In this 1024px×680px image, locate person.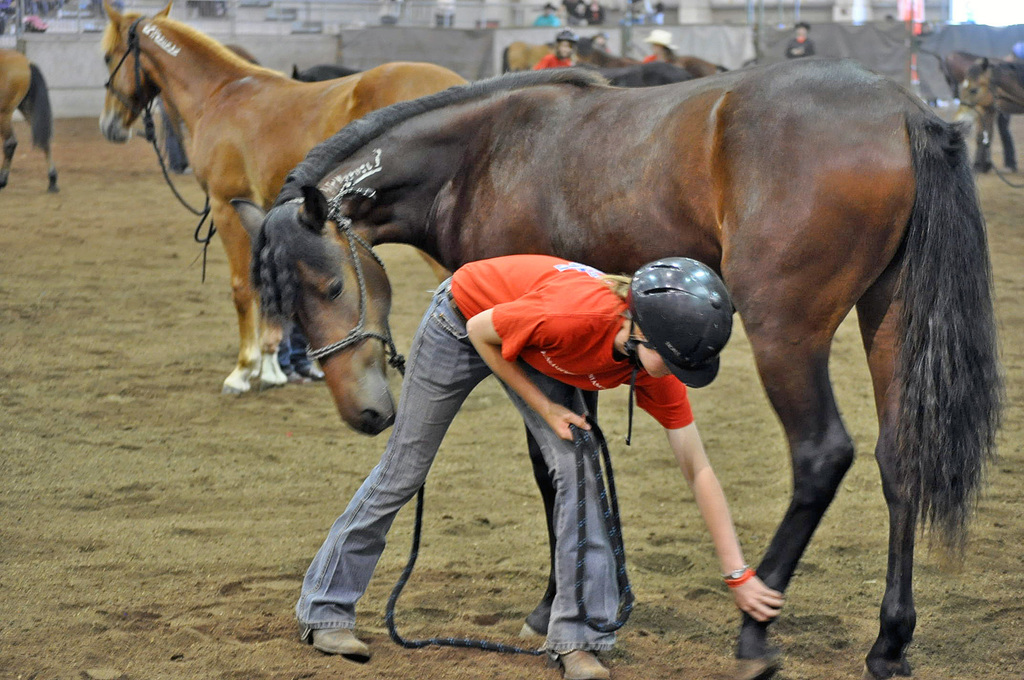
Bounding box: (785,21,812,61).
